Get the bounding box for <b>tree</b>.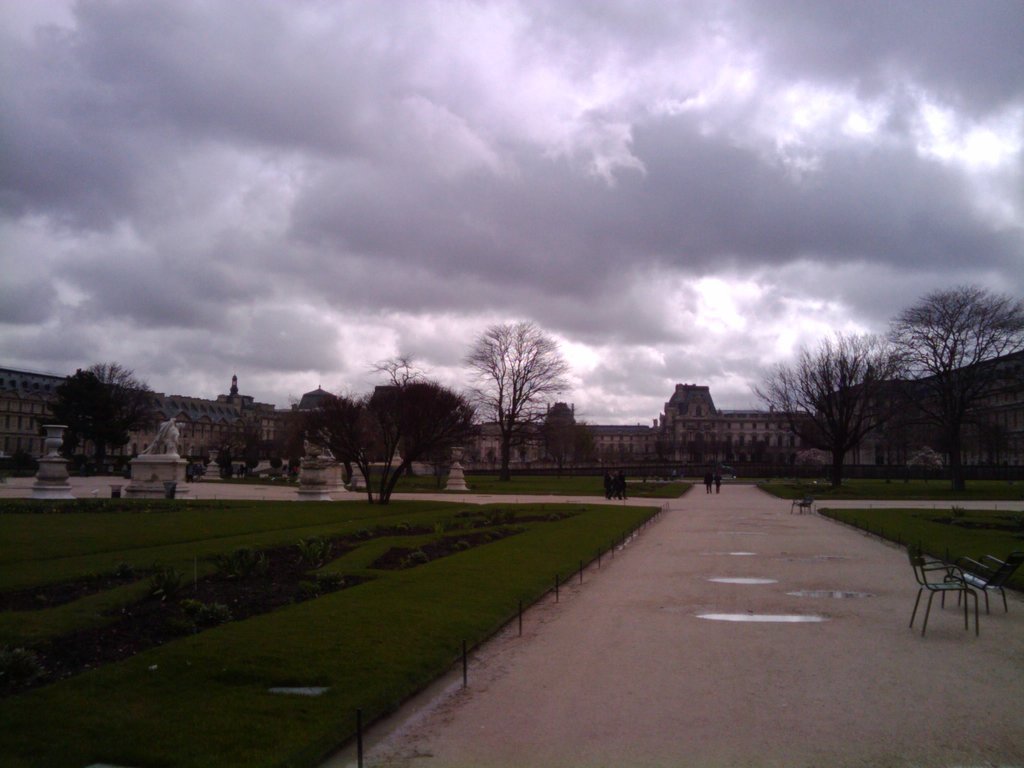
[54,363,173,476].
